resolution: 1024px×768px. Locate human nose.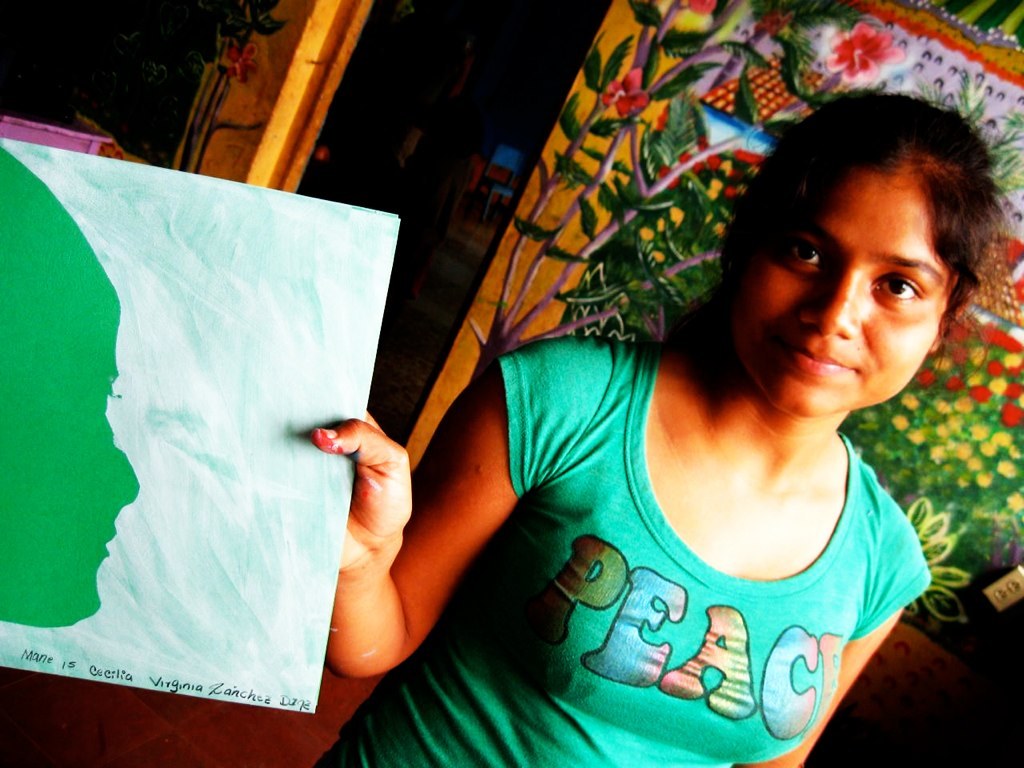
box=[113, 447, 141, 508].
